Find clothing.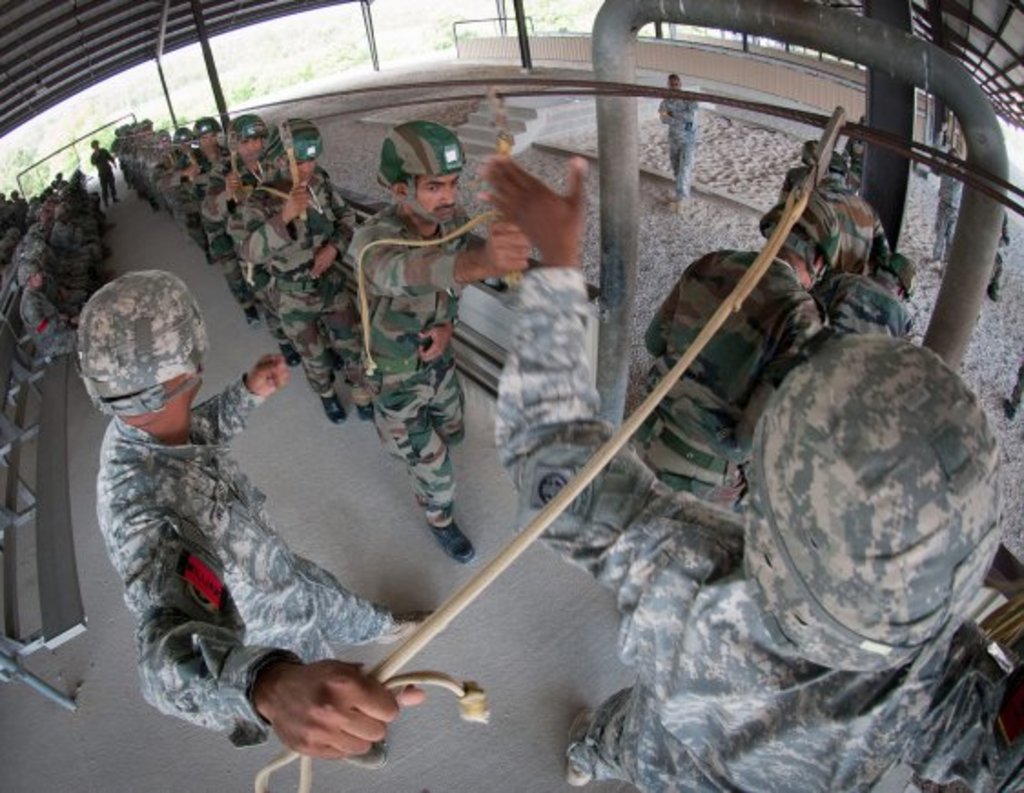
box=[91, 374, 384, 747].
